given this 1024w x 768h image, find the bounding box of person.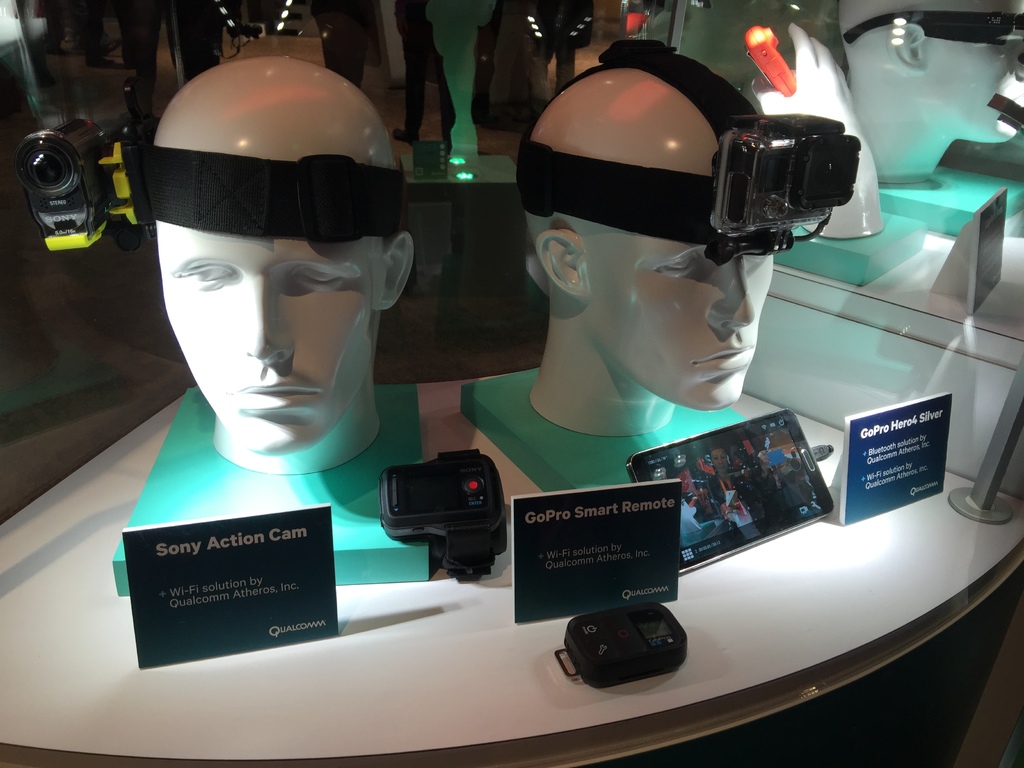
(left=149, top=54, right=416, bottom=477).
